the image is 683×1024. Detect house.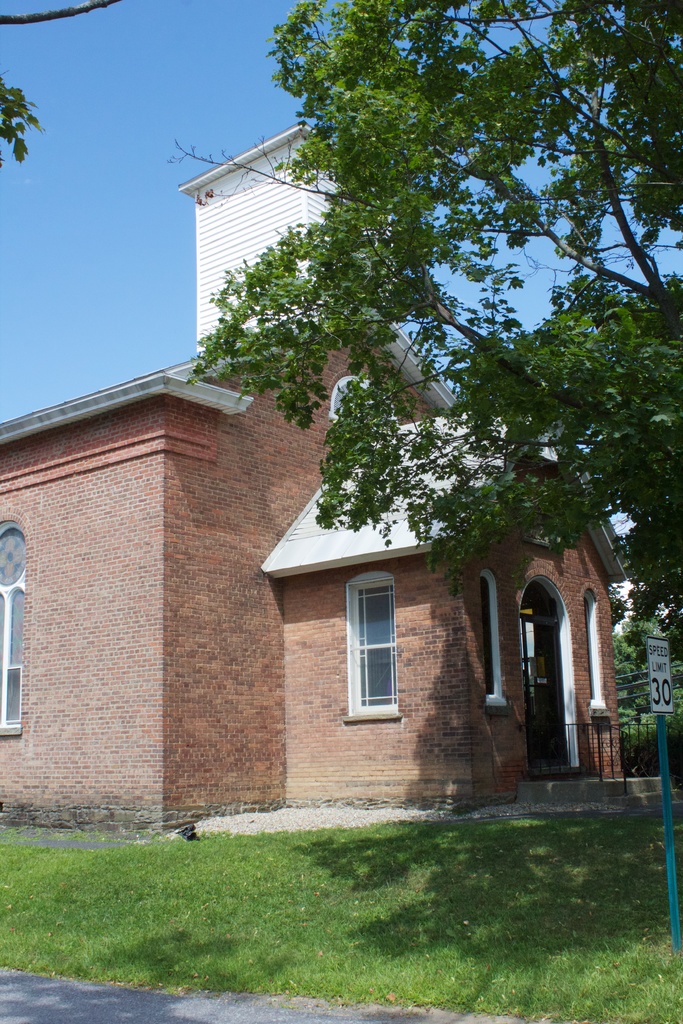
Detection: box=[0, 113, 674, 858].
